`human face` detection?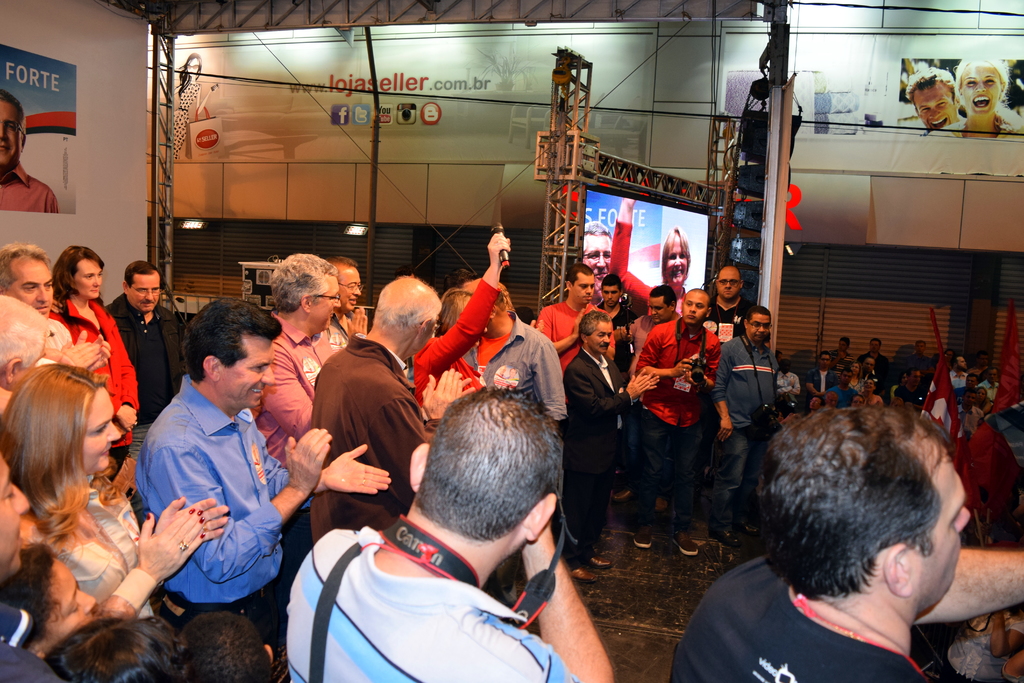
box=[68, 252, 102, 304]
